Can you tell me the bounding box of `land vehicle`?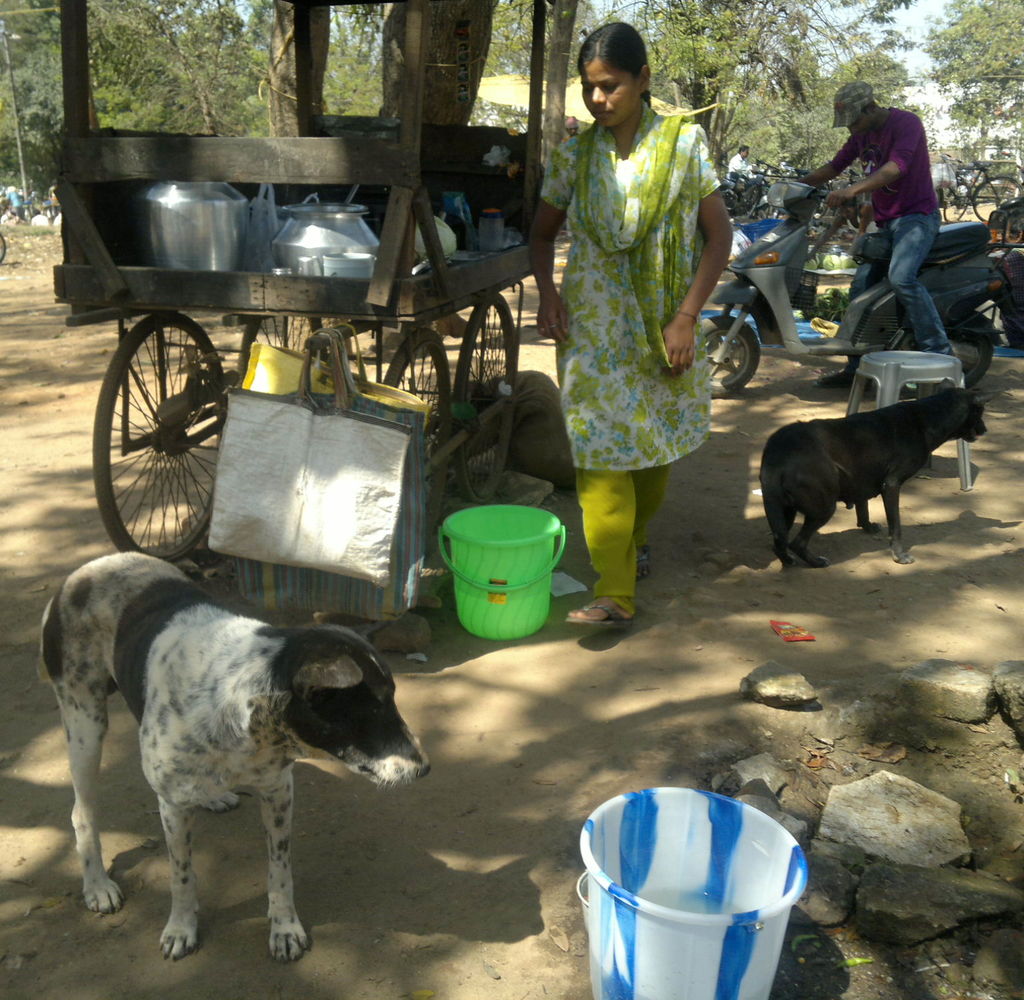
BBox(946, 159, 1015, 213).
